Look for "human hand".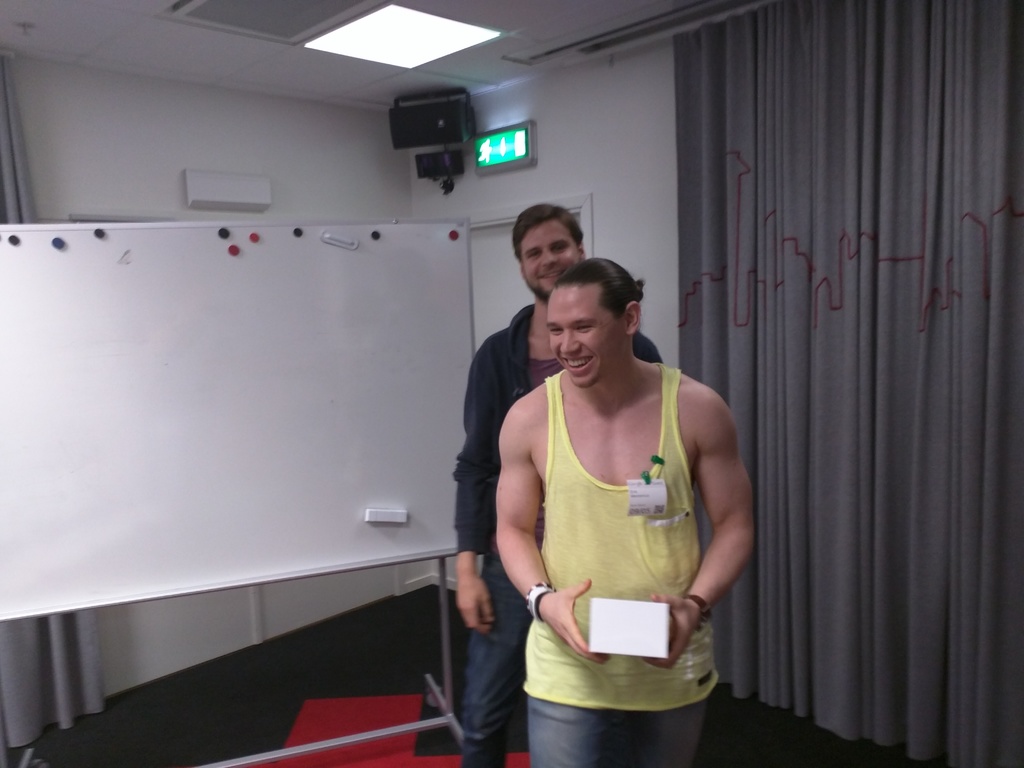
Found: [left=454, top=569, right=495, bottom=638].
